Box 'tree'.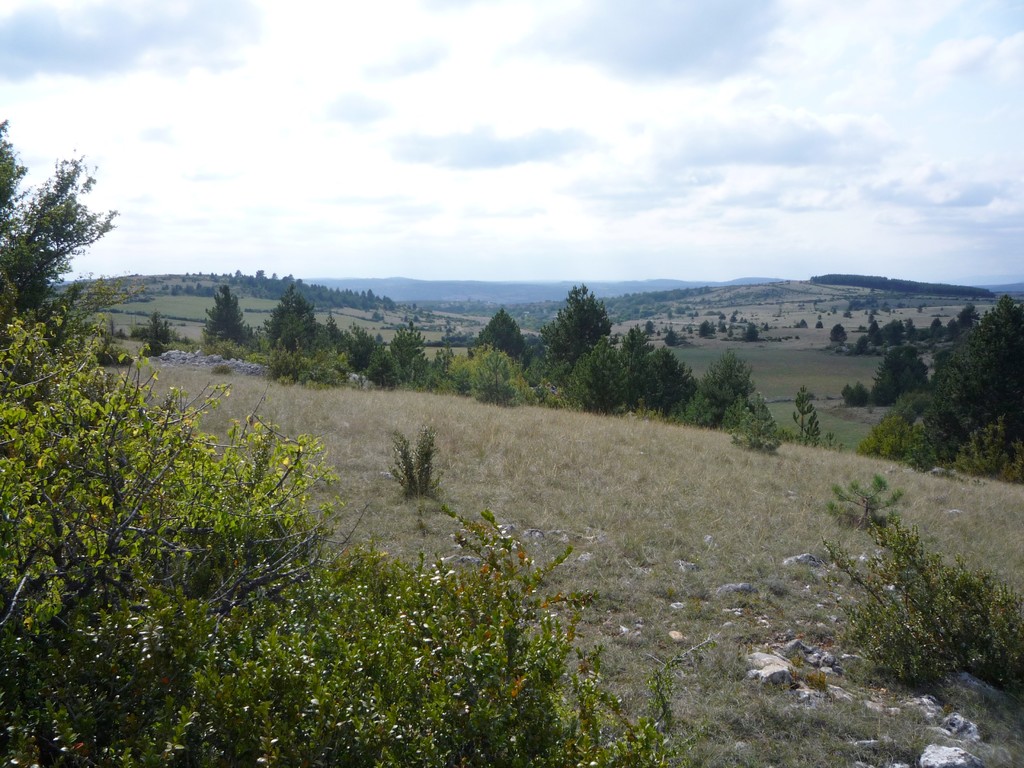
BBox(550, 277, 612, 372).
